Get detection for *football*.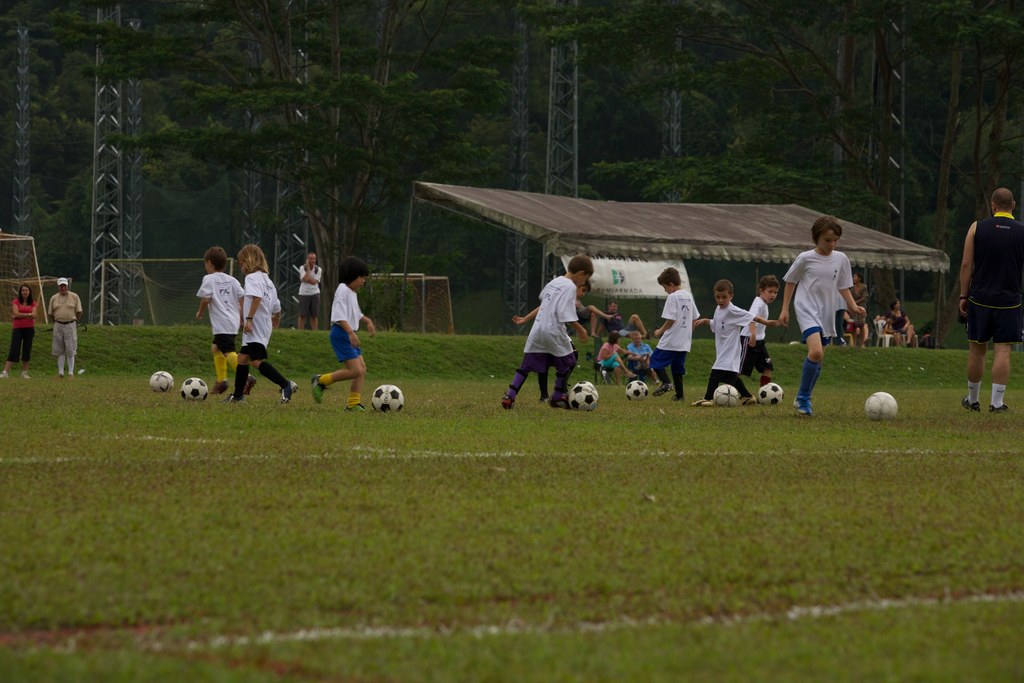
Detection: [754,381,784,404].
